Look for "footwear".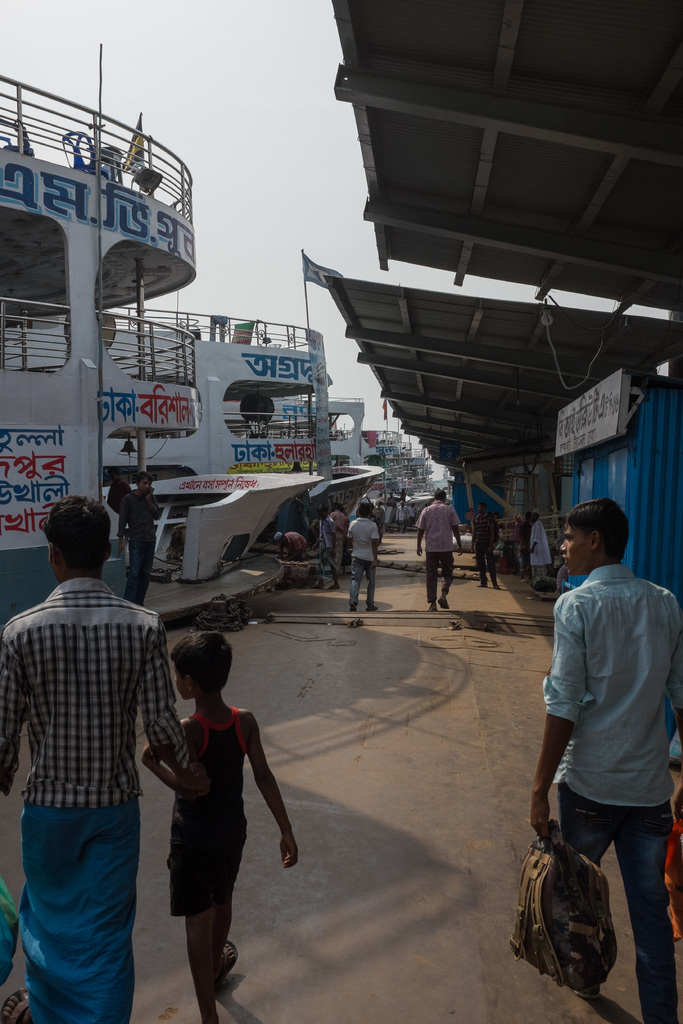
Found: bbox=(367, 605, 381, 614).
